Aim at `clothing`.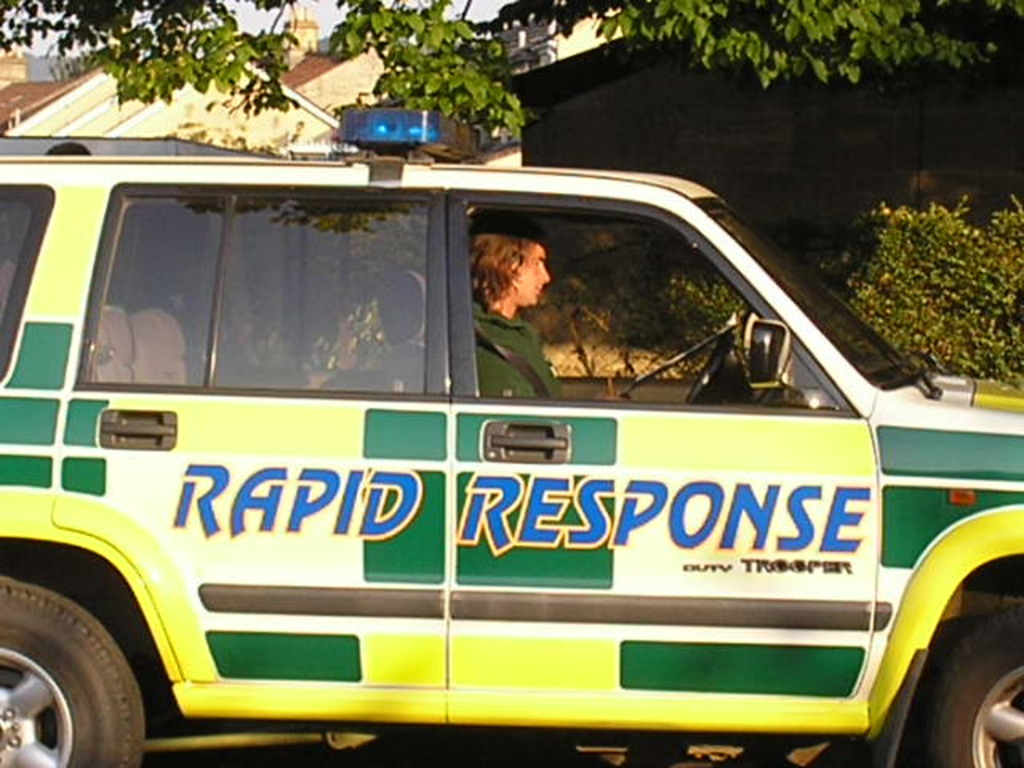
Aimed at rect(477, 306, 563, 397).
